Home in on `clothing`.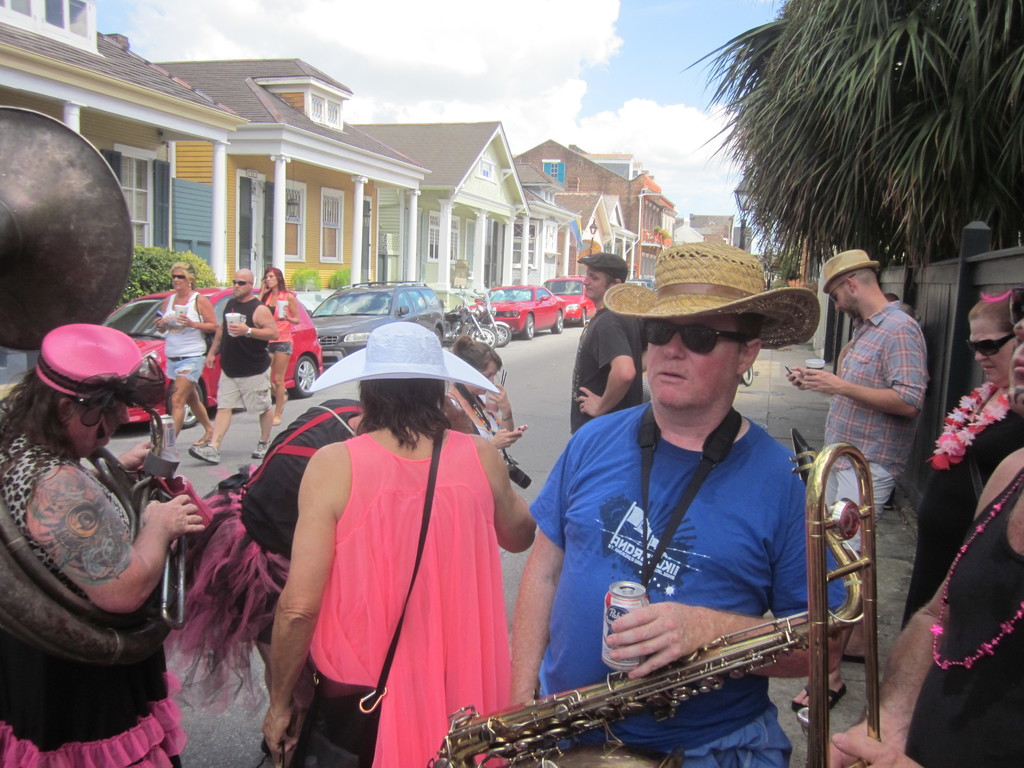
Homed in at 164, 290, 211, 385.
